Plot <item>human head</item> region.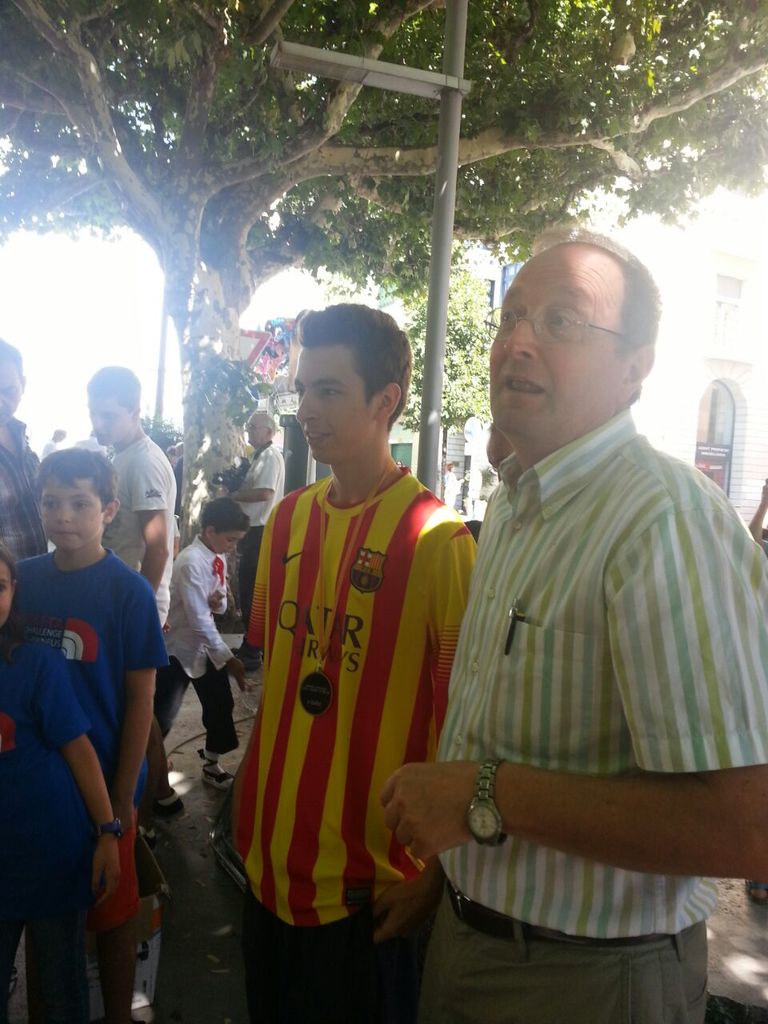
Plotted at 84:363:141:450.
